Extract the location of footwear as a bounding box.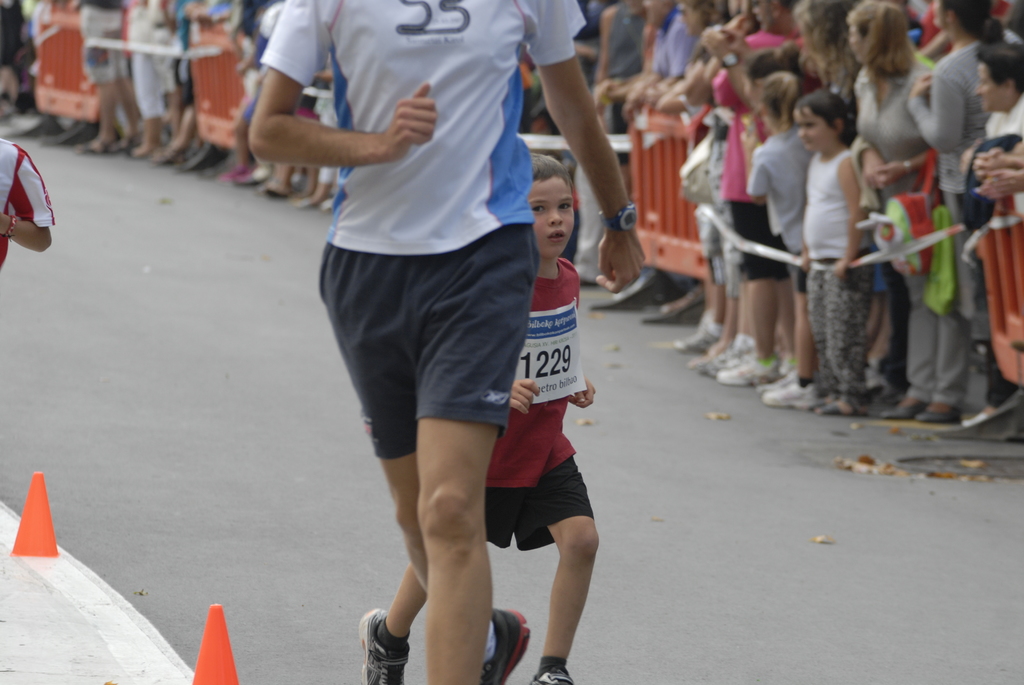
648,299,712,325.
